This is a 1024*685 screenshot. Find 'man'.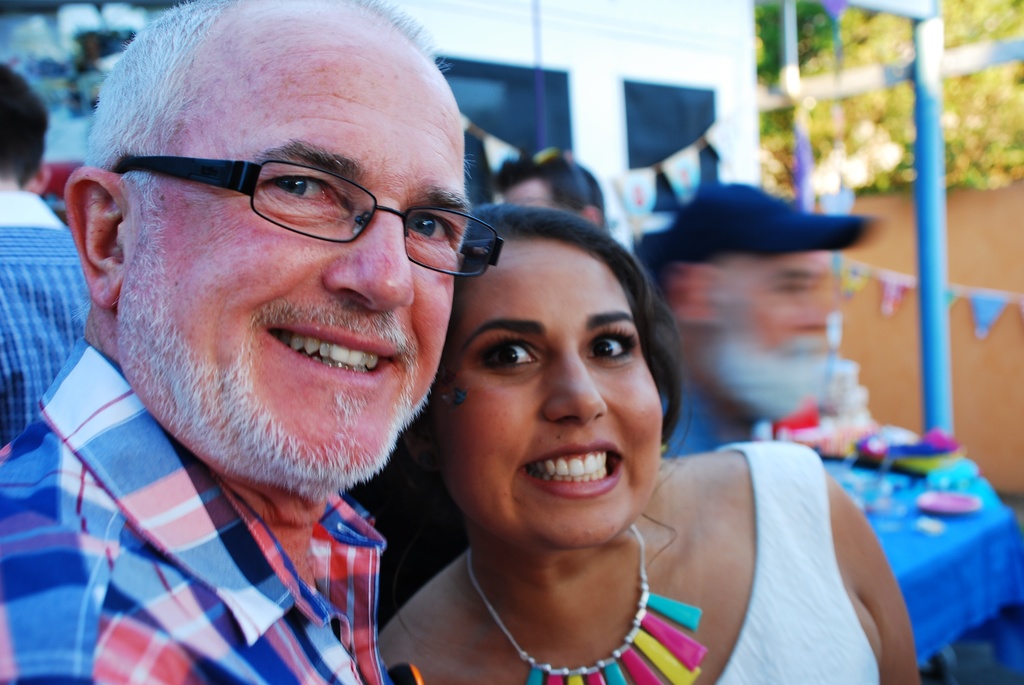
Bounding box: bbox=(0, 12, 568, 684).
